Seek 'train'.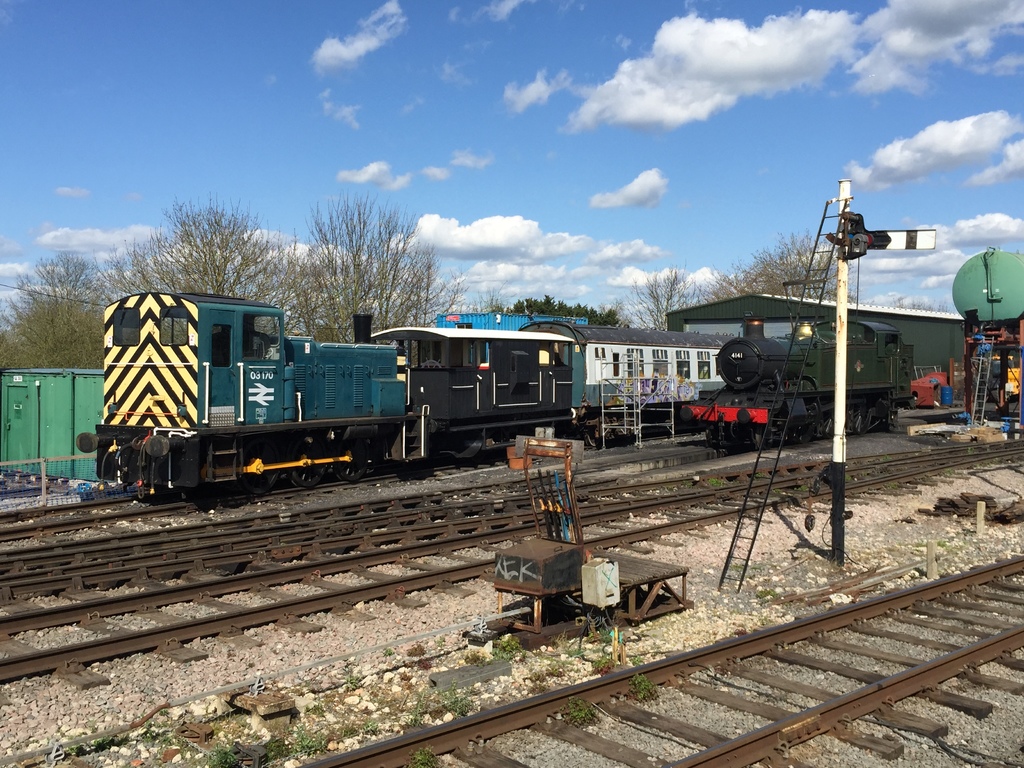
Rect(678, 319, 915, 447).
